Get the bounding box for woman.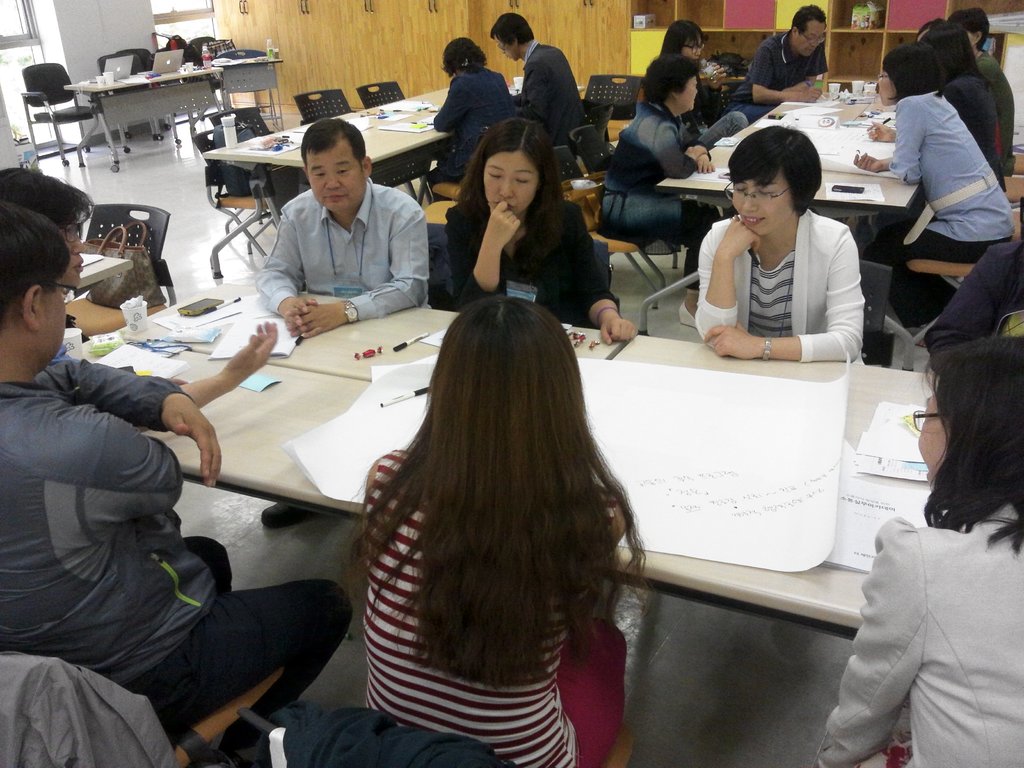
<box>851,43,1016,348</box>.
